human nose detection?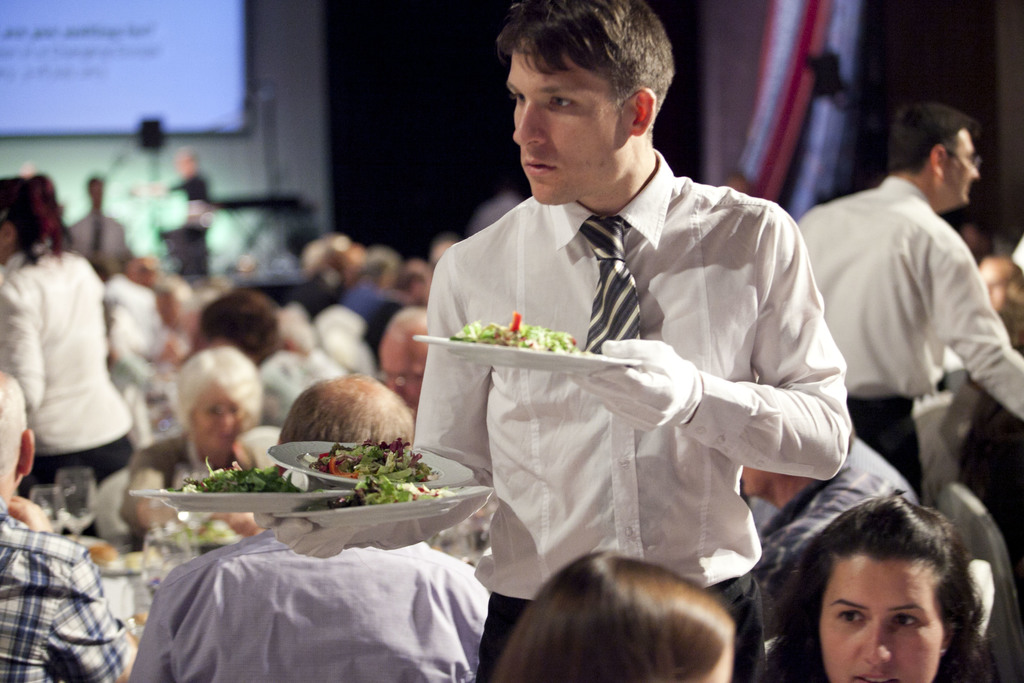
bbox(861, 625, 890, 663)
